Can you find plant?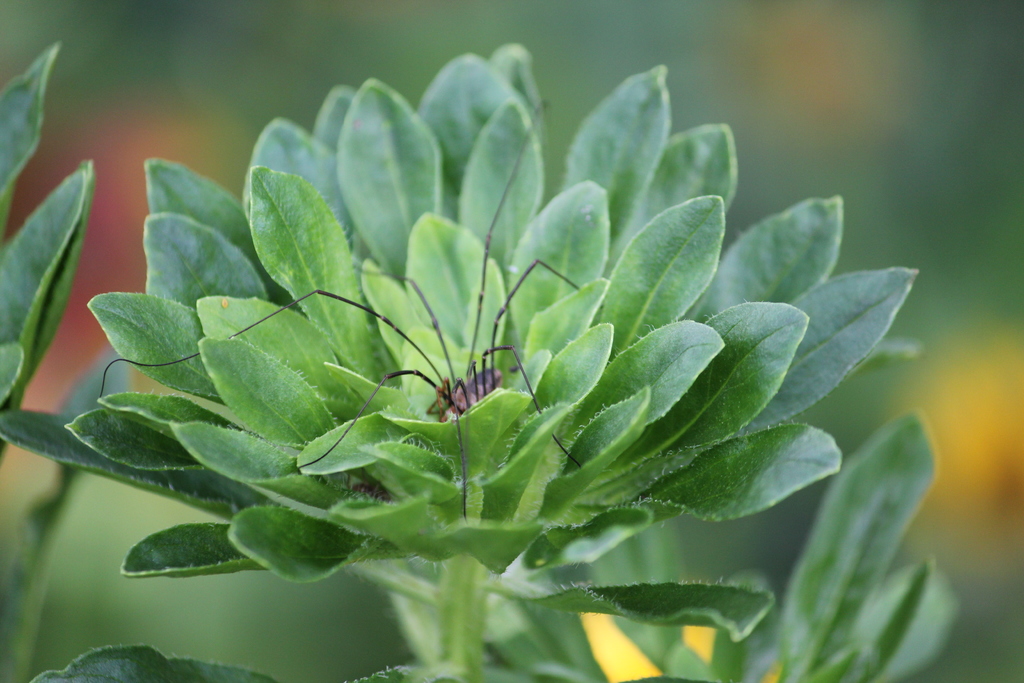
Yes, bounding box: pyautogui.locateOnScreen(1, 40, 968, 682).
